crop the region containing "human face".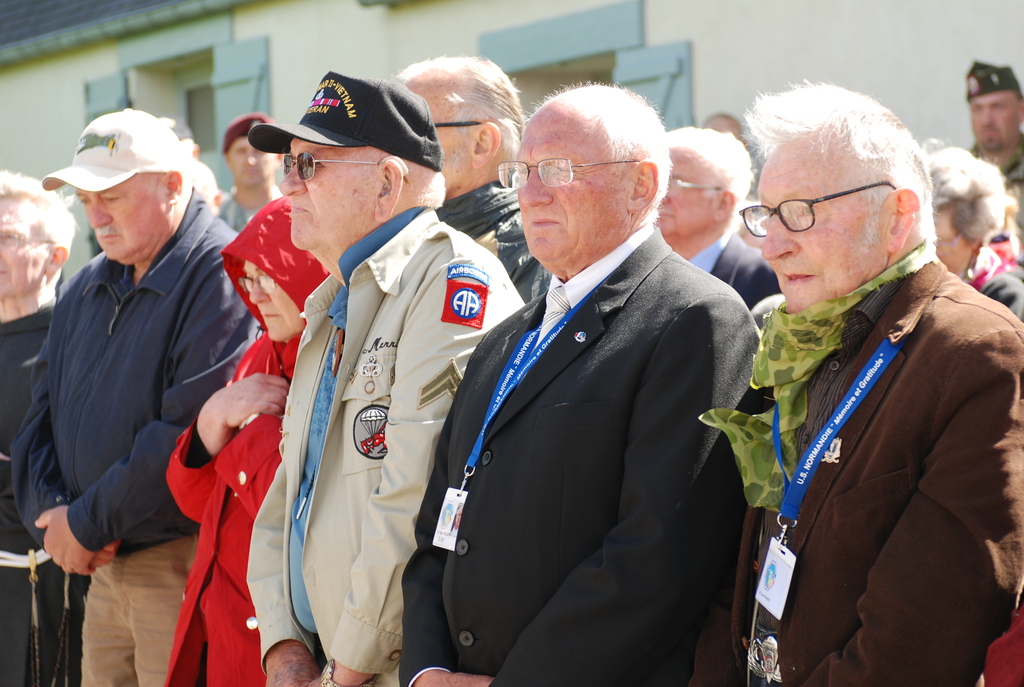
Crop region: 241, 262, 304, 344.
